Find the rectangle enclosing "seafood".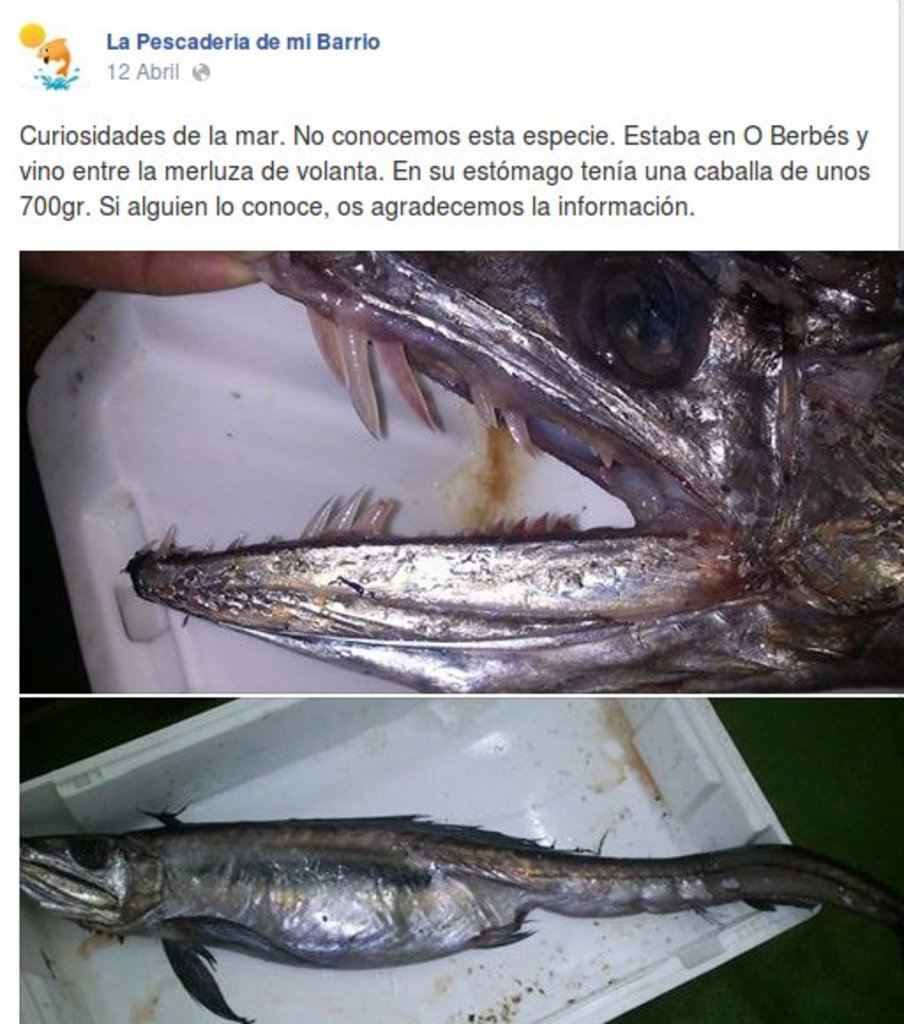
(x1=23, y1=805, x2=902, y2=1020).
